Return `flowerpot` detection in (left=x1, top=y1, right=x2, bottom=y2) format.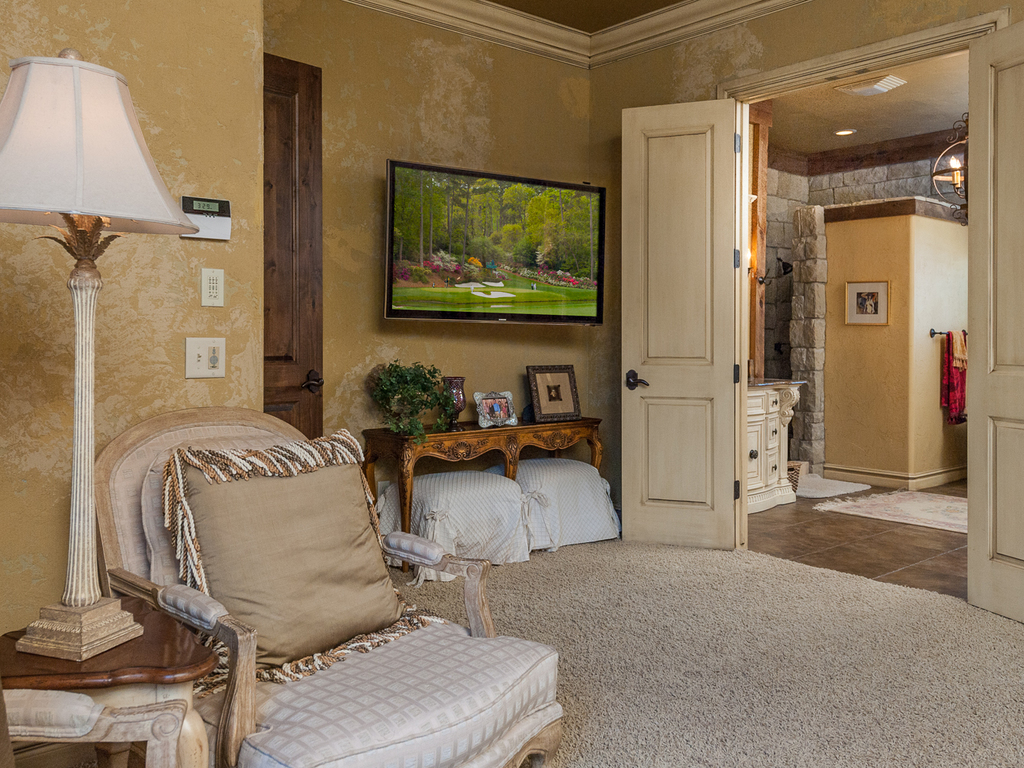
(left=388, top=388, right=418, bottom=429).
